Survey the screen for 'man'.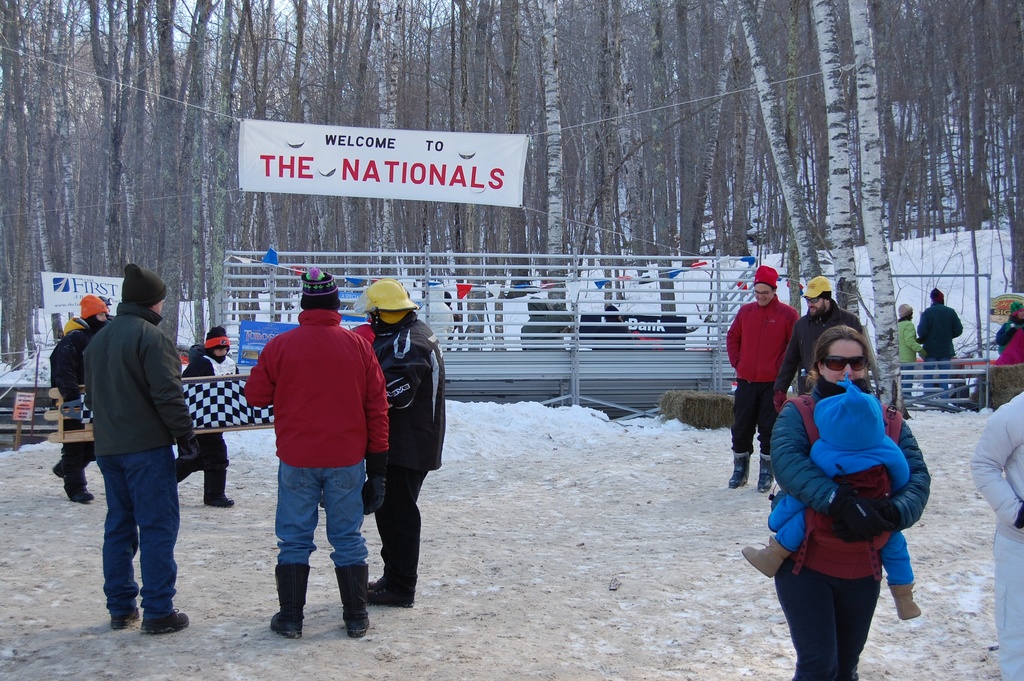
Survey found: region(724, 263, 804, 494).
